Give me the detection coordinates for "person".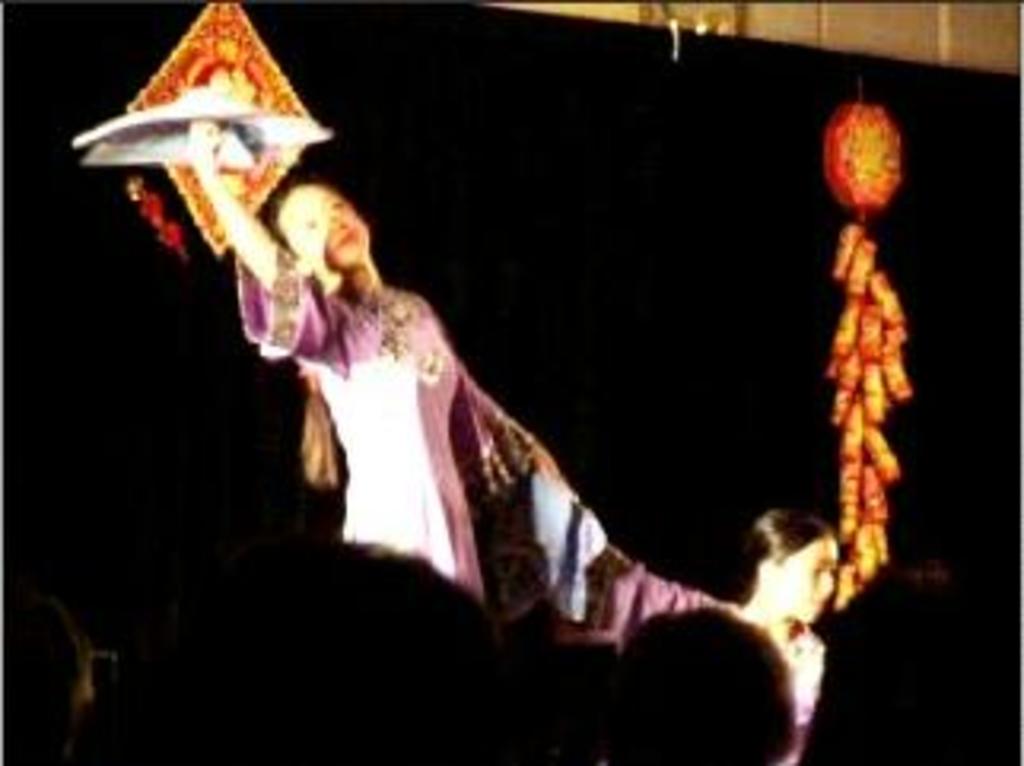
(184,79,642,652).
